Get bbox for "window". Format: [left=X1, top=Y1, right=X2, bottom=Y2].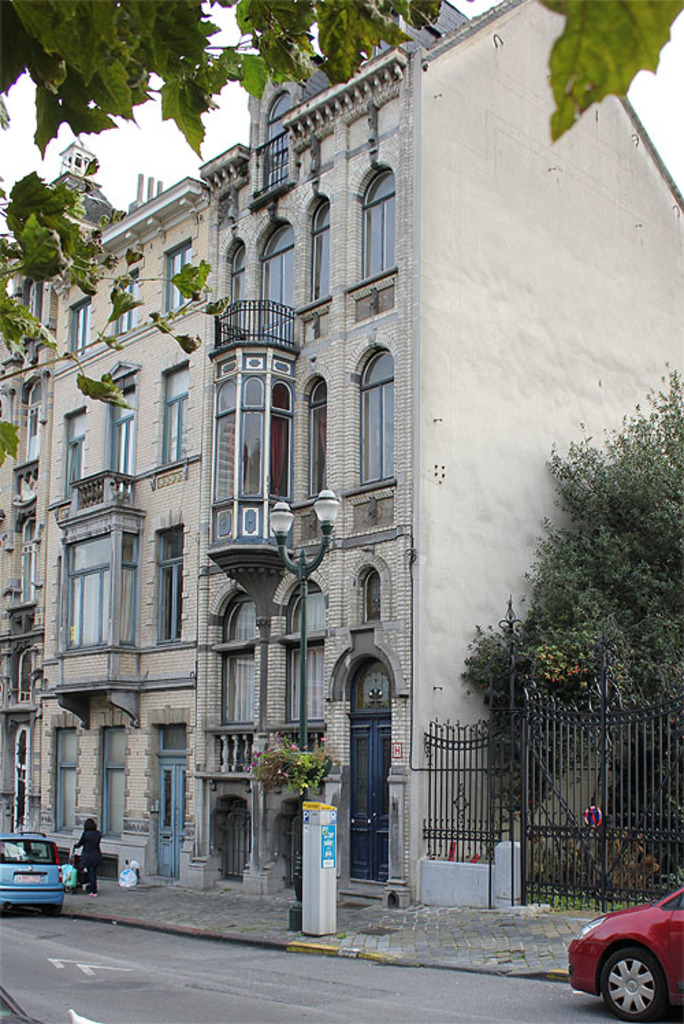
[left=272, top=576, right=330, bottom=775].
